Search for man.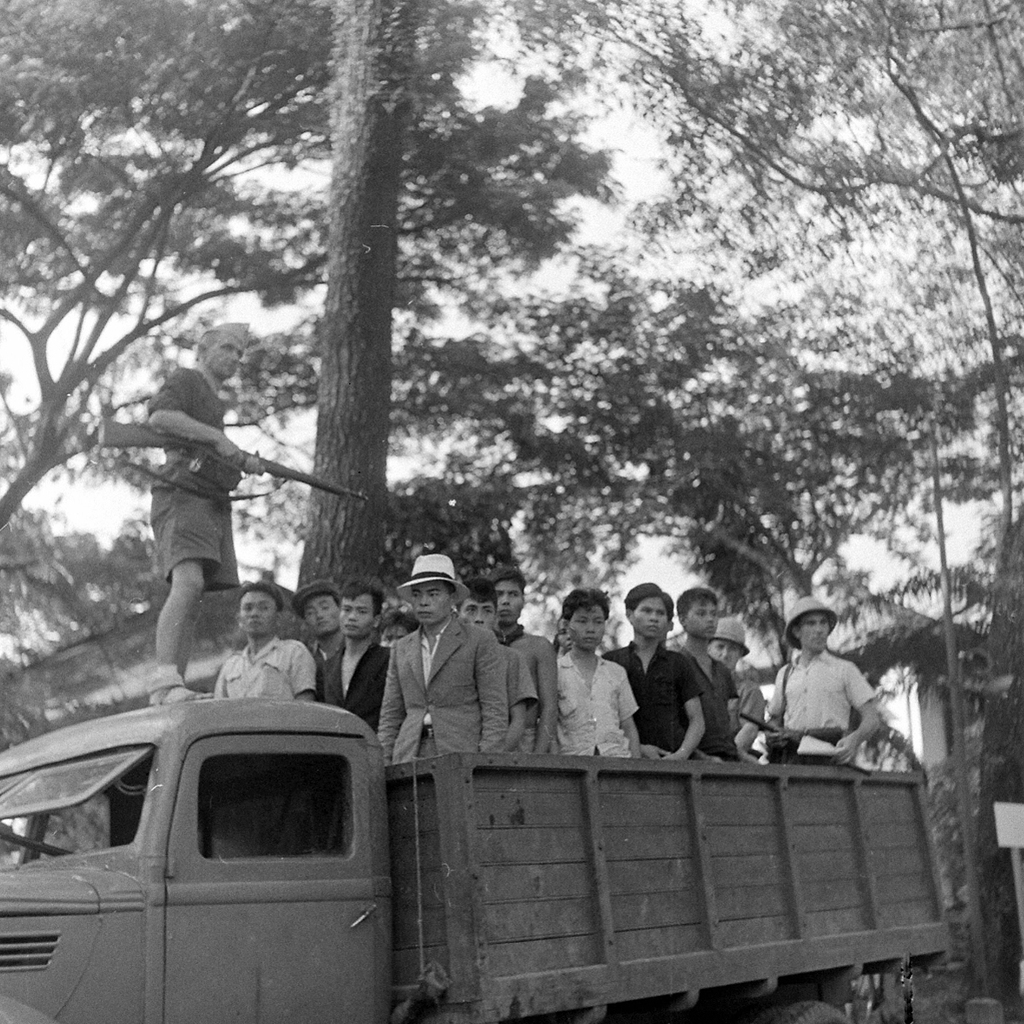
Found at [x1=358, y1=576, x2=534, y2=776].
